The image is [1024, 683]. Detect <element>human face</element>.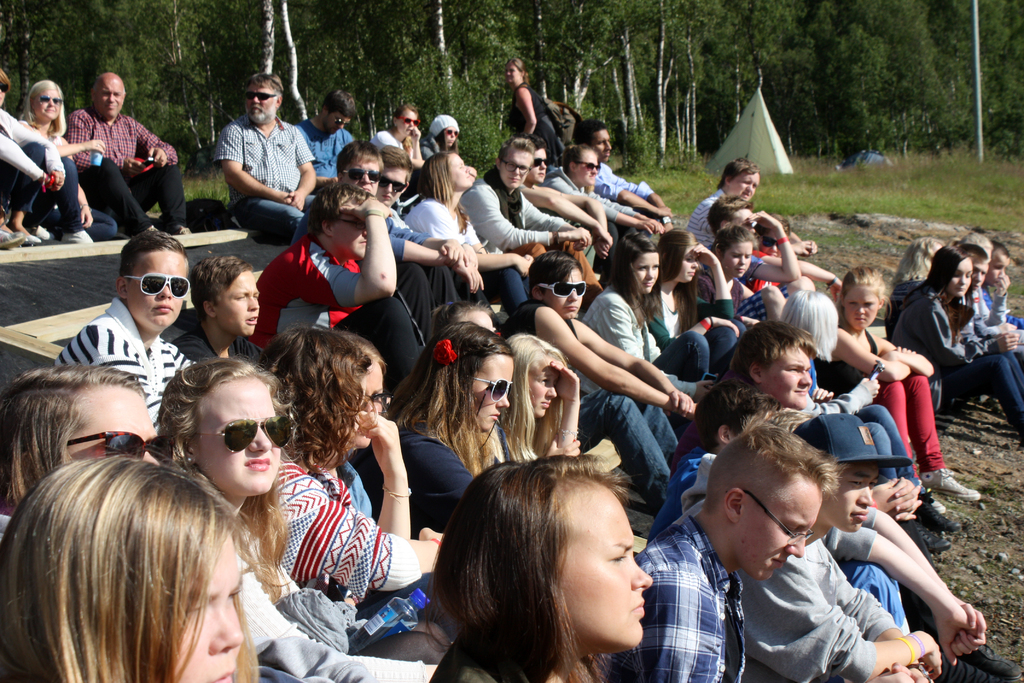
Detection: select_region(725, 242, 754, 276).
